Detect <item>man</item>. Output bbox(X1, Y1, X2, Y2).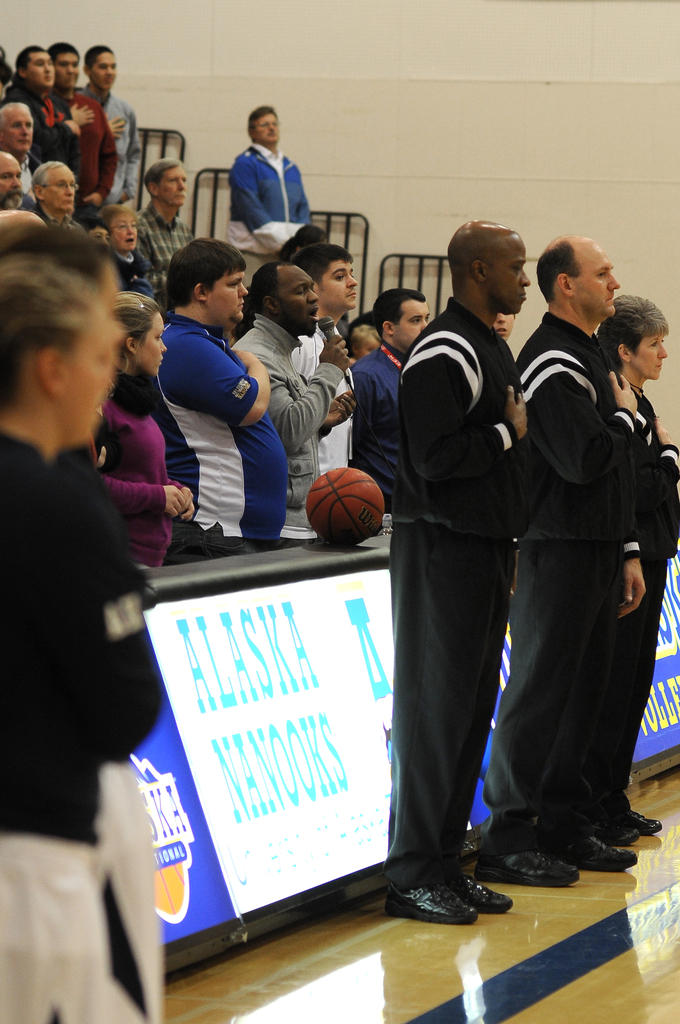
bbox(473, 236, 638, 886).
